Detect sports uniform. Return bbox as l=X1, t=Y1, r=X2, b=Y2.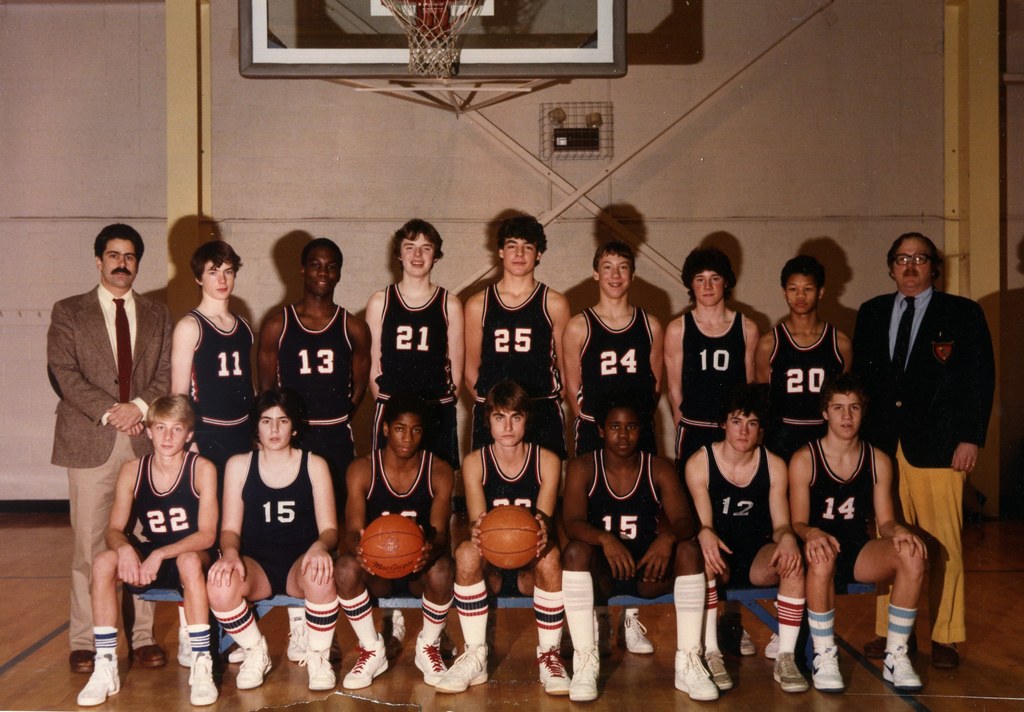
l=707, t=442, r=805, b=691.
